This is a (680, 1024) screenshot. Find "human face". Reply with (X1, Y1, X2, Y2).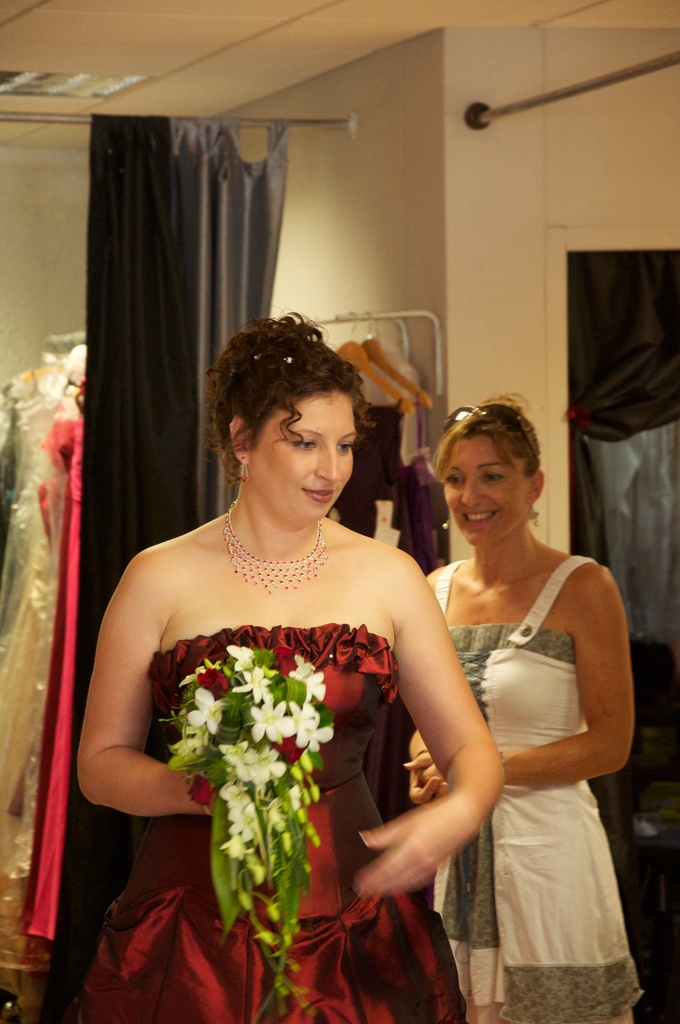
(251, 395, 359, 526).
